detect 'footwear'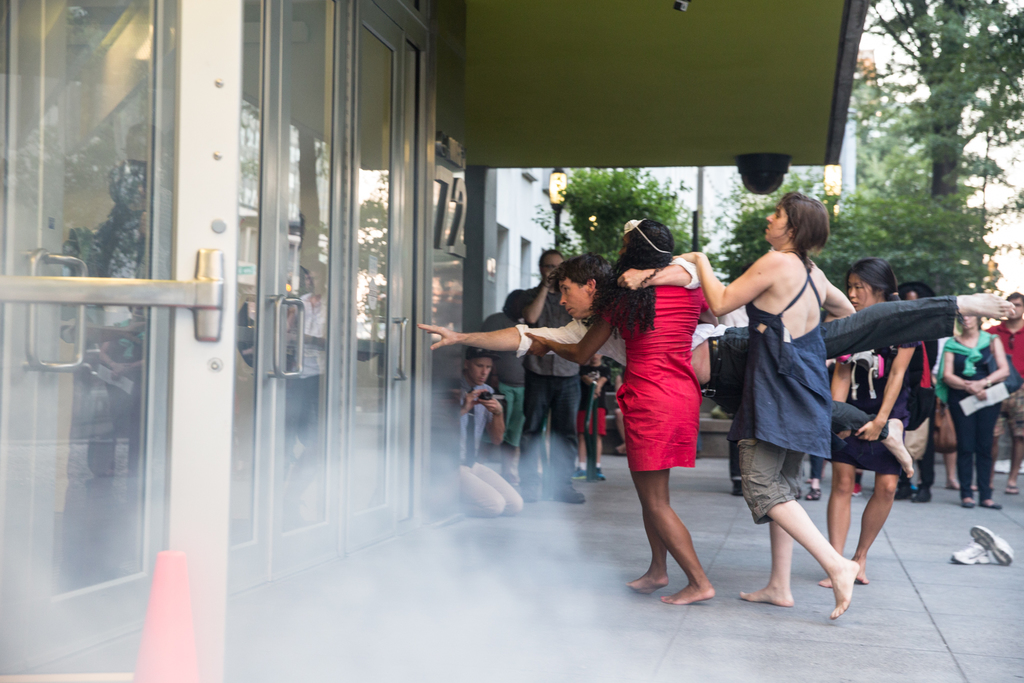
[left=522, top=489, right=536, bottom=506]
